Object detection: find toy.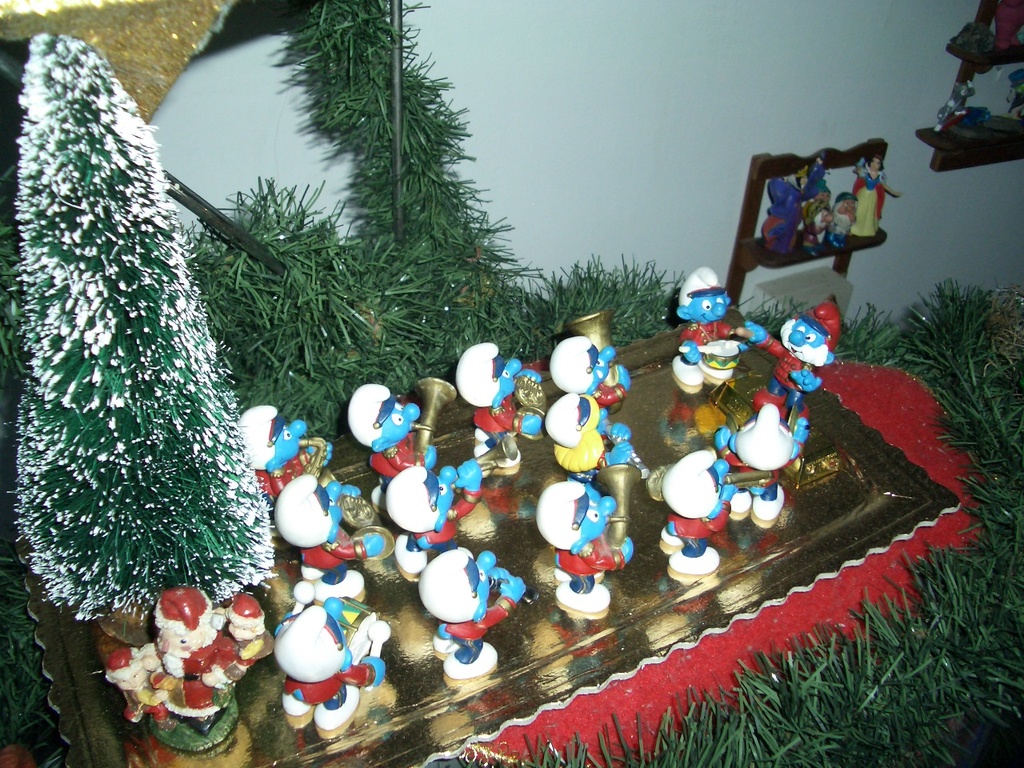
787:150:838:248.
